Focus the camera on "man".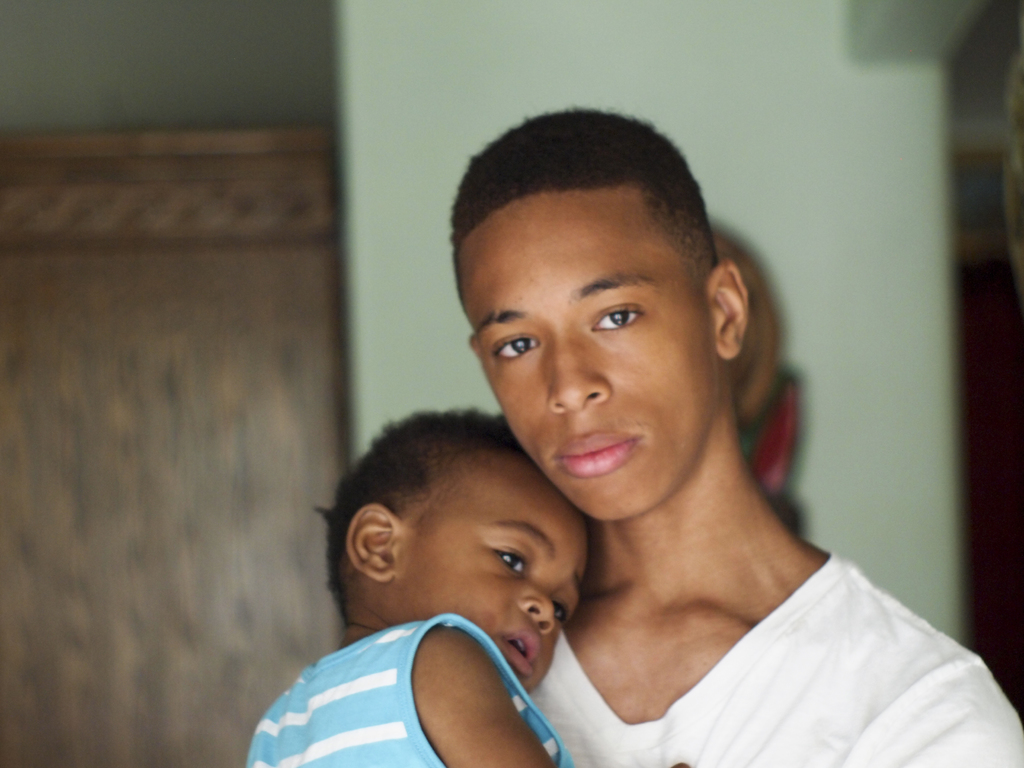
Focus region: x1=447 y1=100 x2=1019 y2=767.
